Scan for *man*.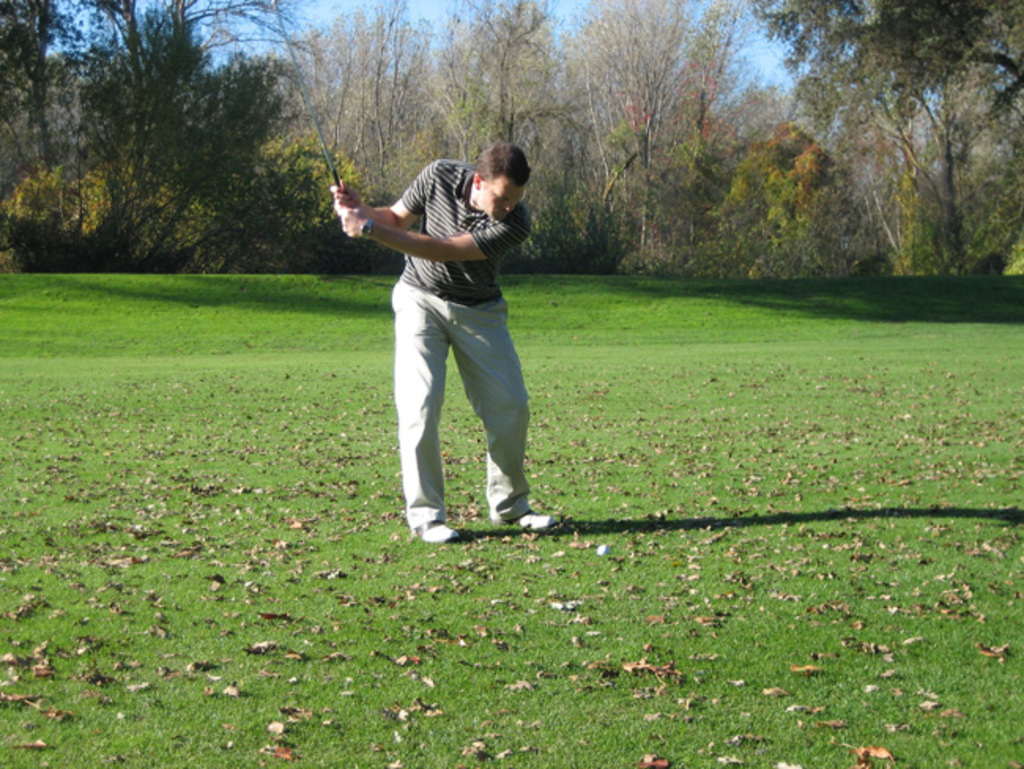
Scan result: <region>325, 131, 573, 547</region>.
